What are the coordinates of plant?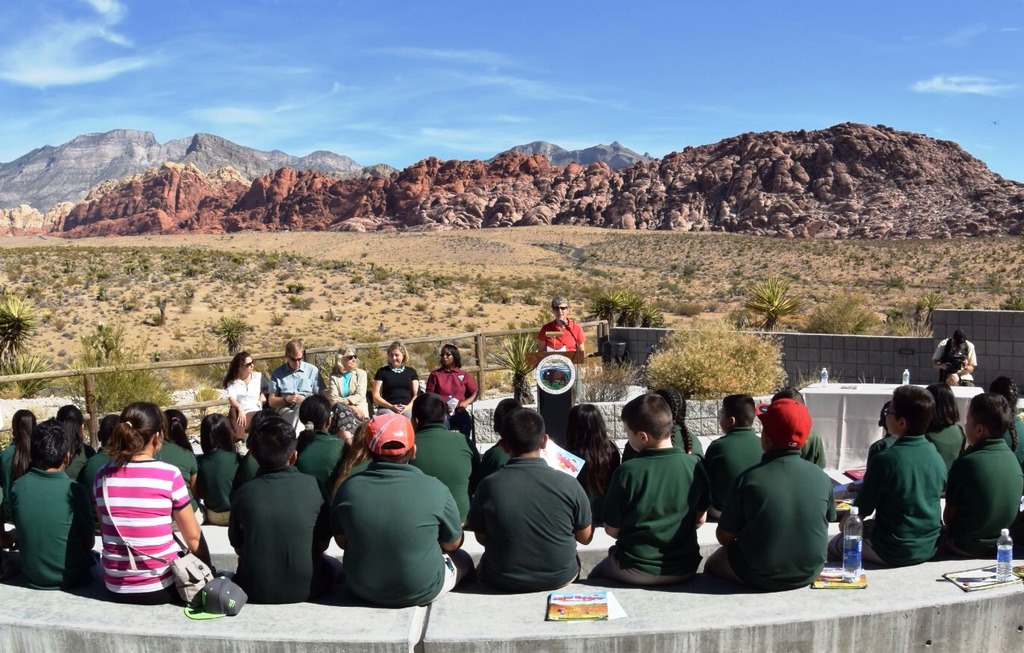
crop(205, 316, 253, 368).
